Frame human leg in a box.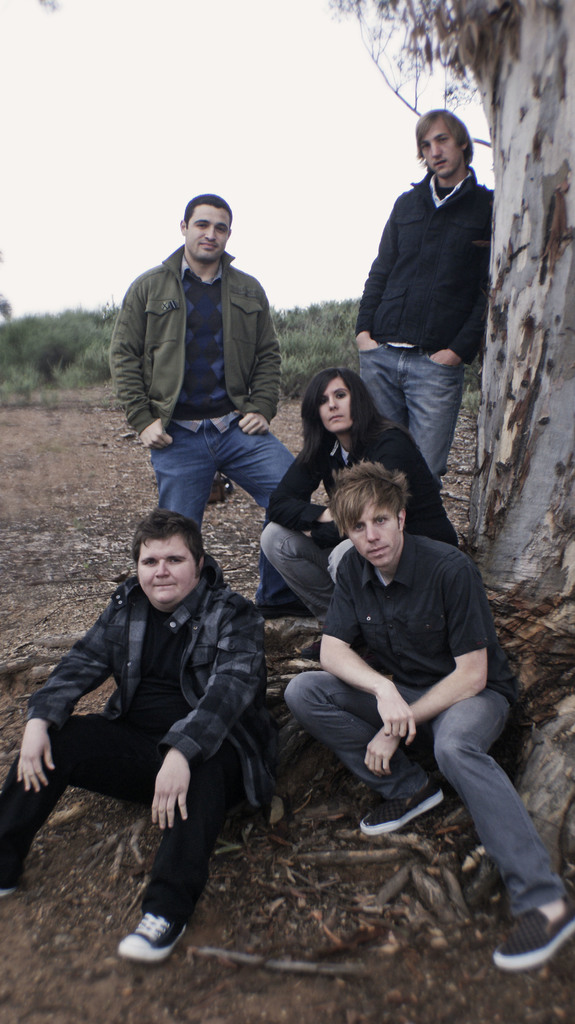
x1=404, y1=357, x2=453, y2=468.
